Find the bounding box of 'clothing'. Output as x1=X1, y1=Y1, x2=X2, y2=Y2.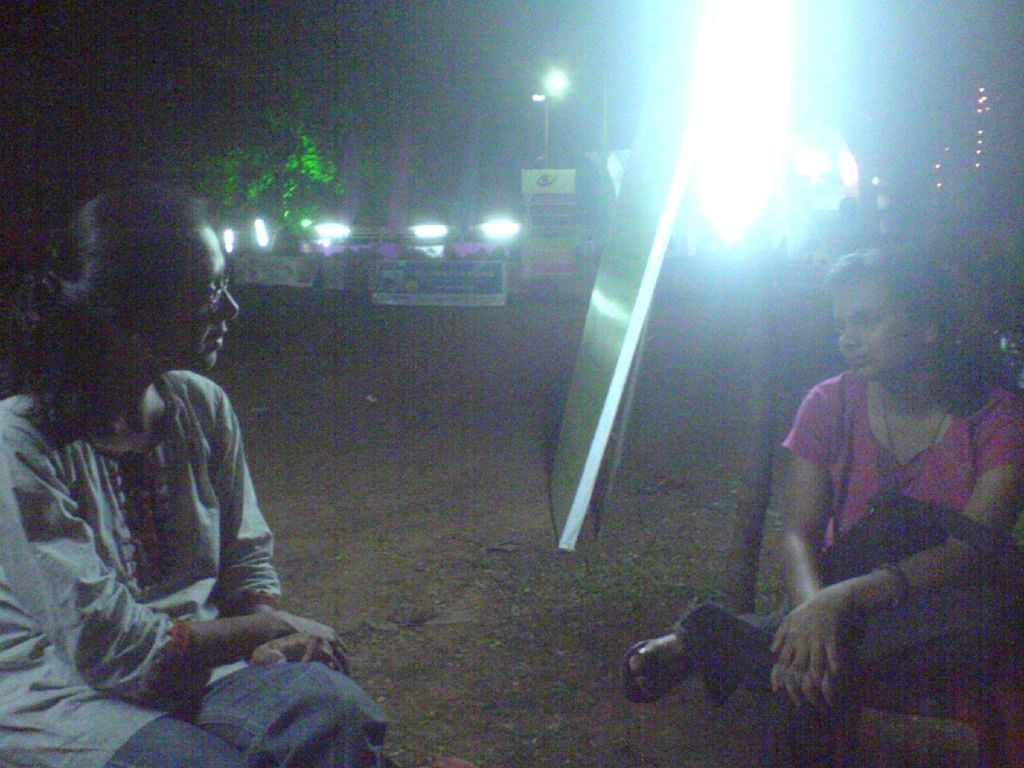
x1=47, y1=339, x2=354, y2=731.
